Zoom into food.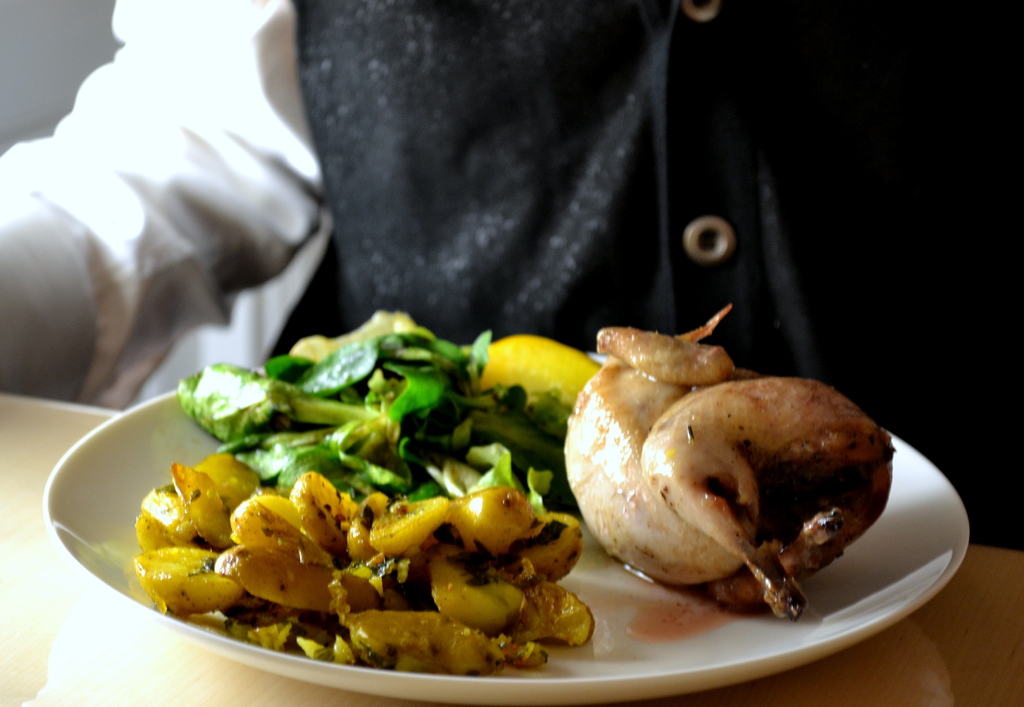
Zoom target: <bbox>129, 451, 600, 670</bbox>.
